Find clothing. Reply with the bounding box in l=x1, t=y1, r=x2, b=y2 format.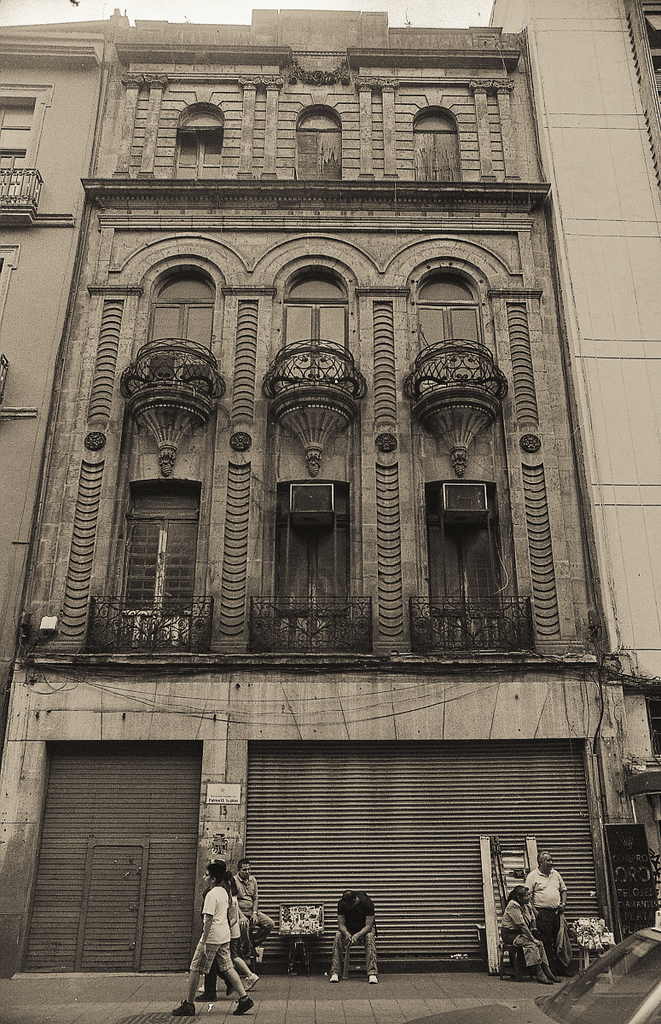
l=522, t=861, r=578, b=962.
